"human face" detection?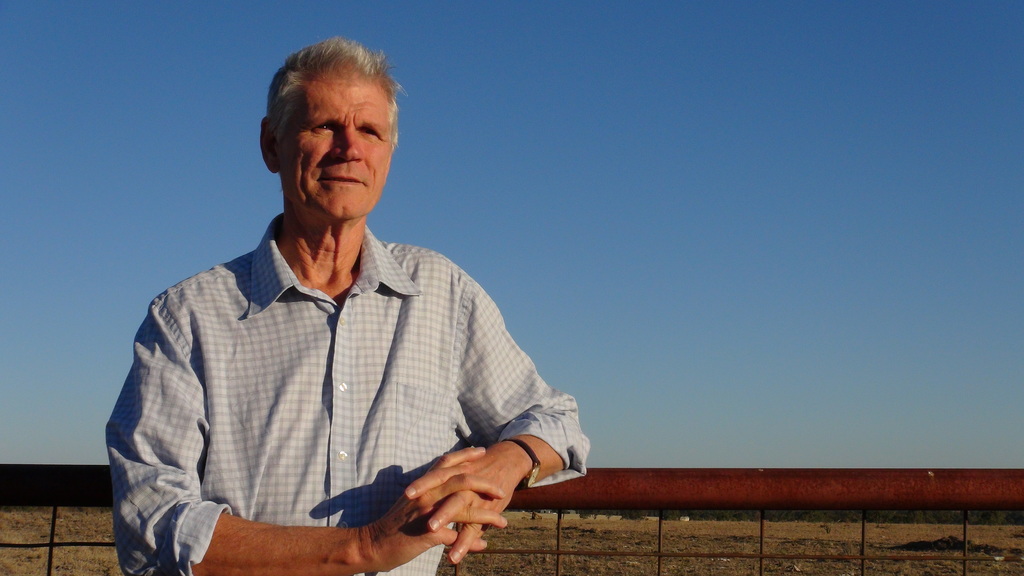
pyautogui.locateOnScreen(278, 77, 393, 222)
